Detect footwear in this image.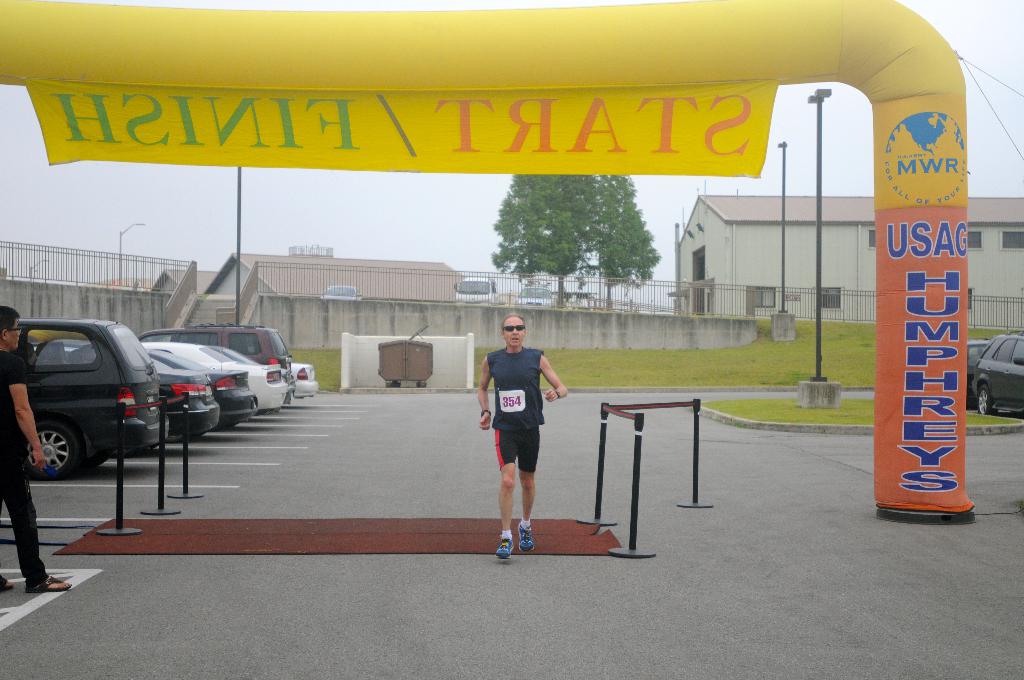
Detection: box(22, 569, 72, 598).
